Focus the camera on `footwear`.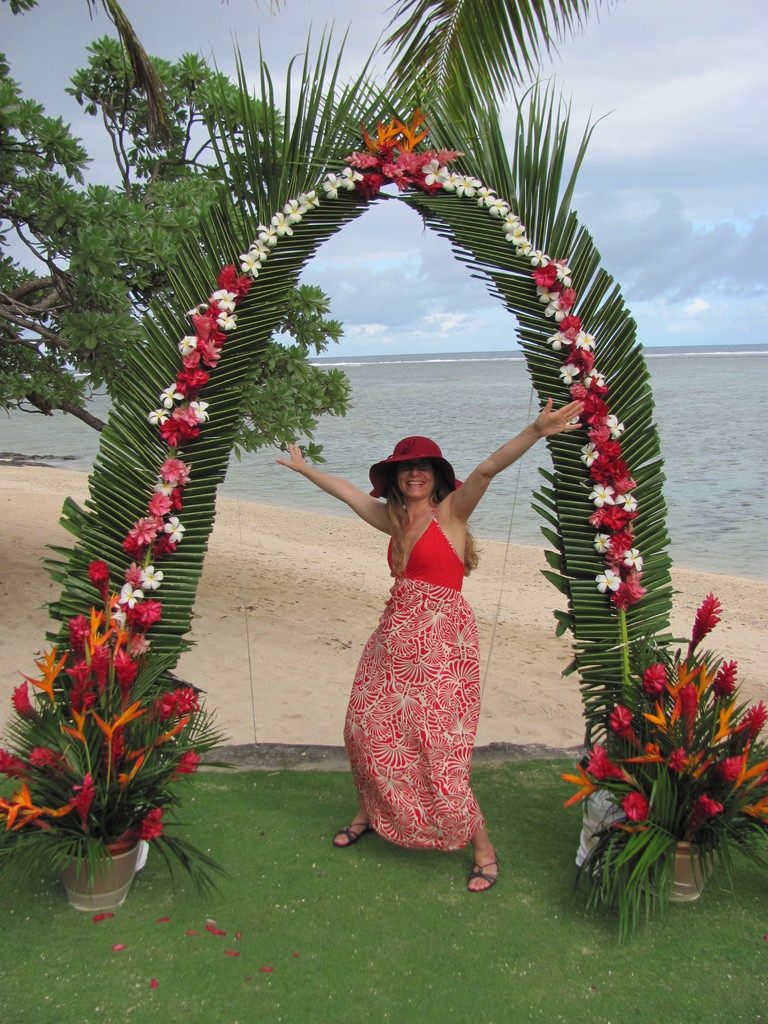
Focus region: l=463, t=856, r=500, b=896.
